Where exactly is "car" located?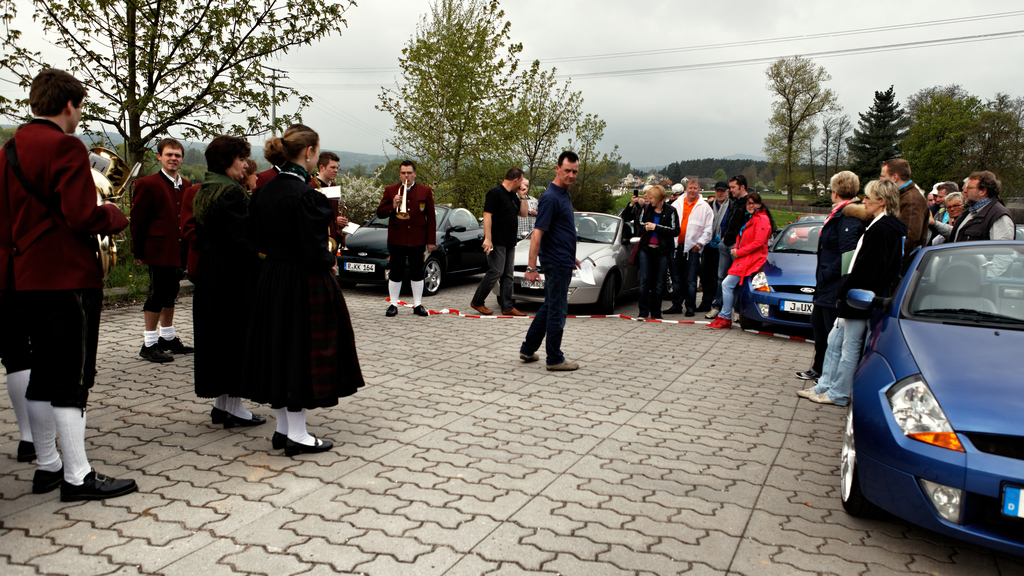
Its bounding box is [841, 211, 1023, 552].
